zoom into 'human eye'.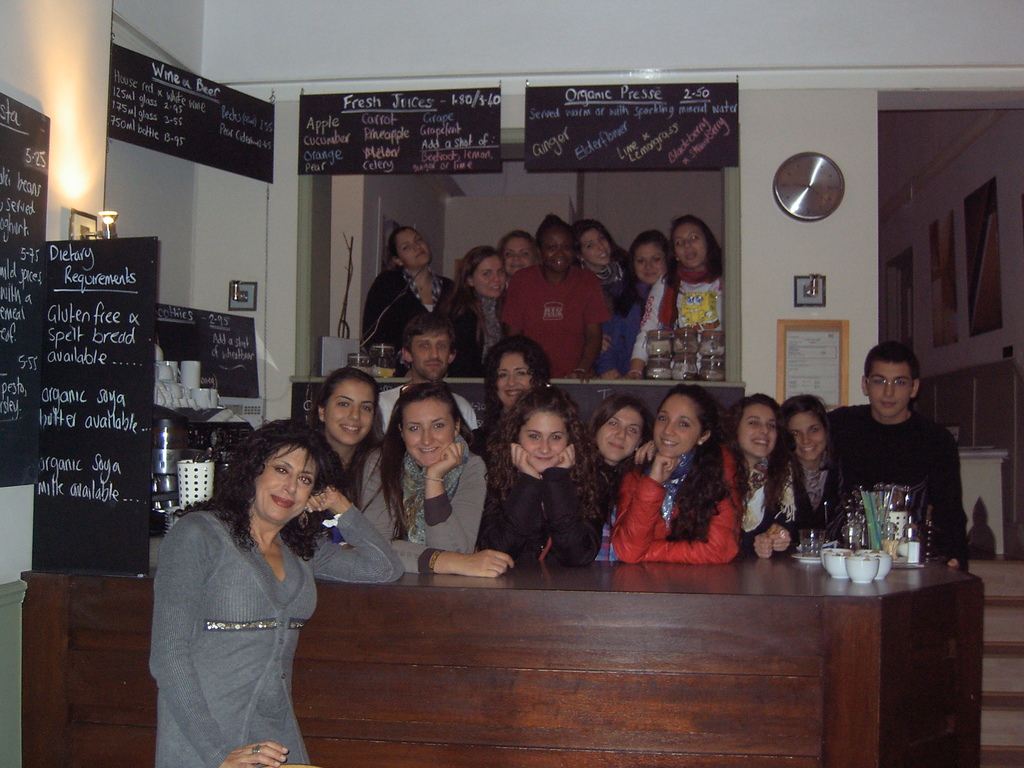
Zoom target: 765/419/776/431.
